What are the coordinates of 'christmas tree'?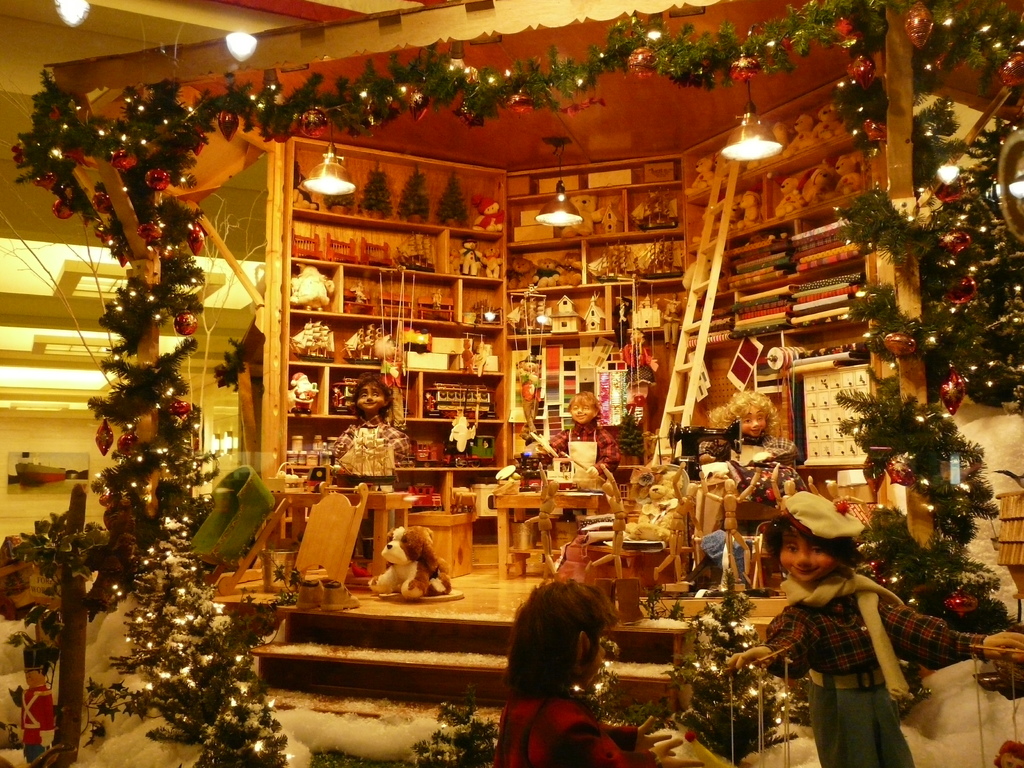
bbox(397, 158, 438, 225).
